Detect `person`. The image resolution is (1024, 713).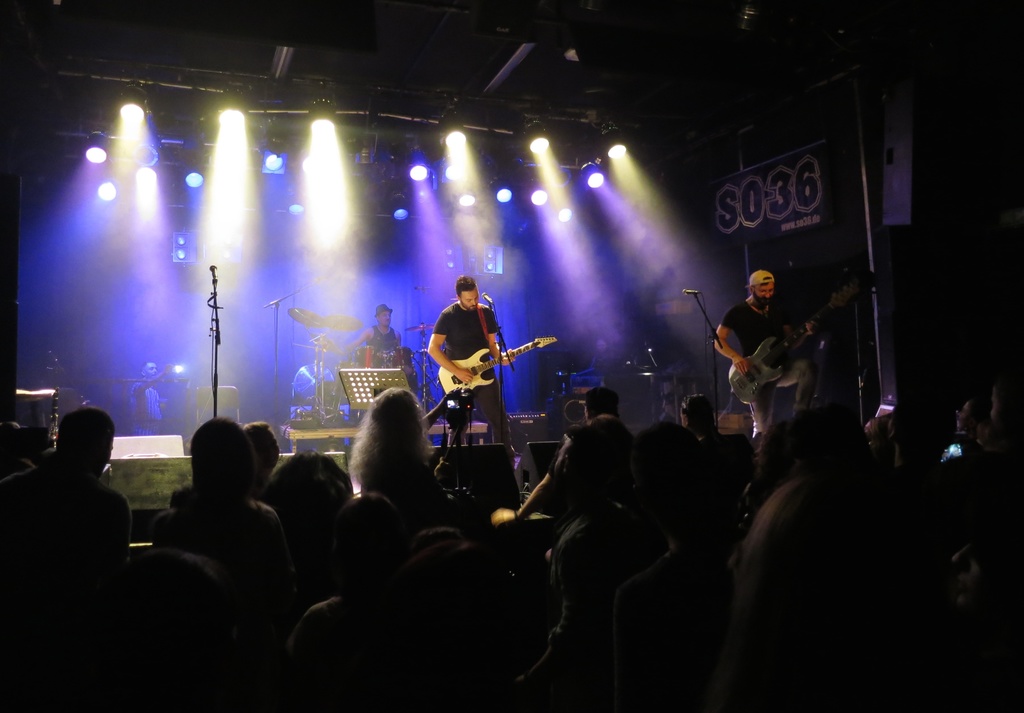
<box>328,303,404,368</box>.
